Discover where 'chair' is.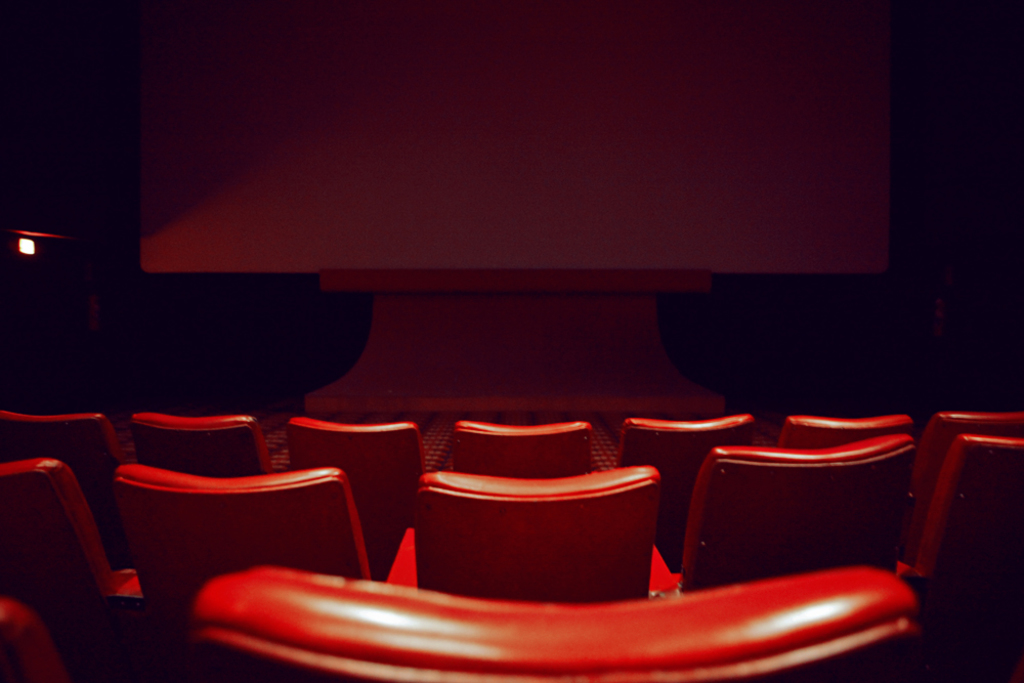
Discovered at (910, 437, 1023, 682).
